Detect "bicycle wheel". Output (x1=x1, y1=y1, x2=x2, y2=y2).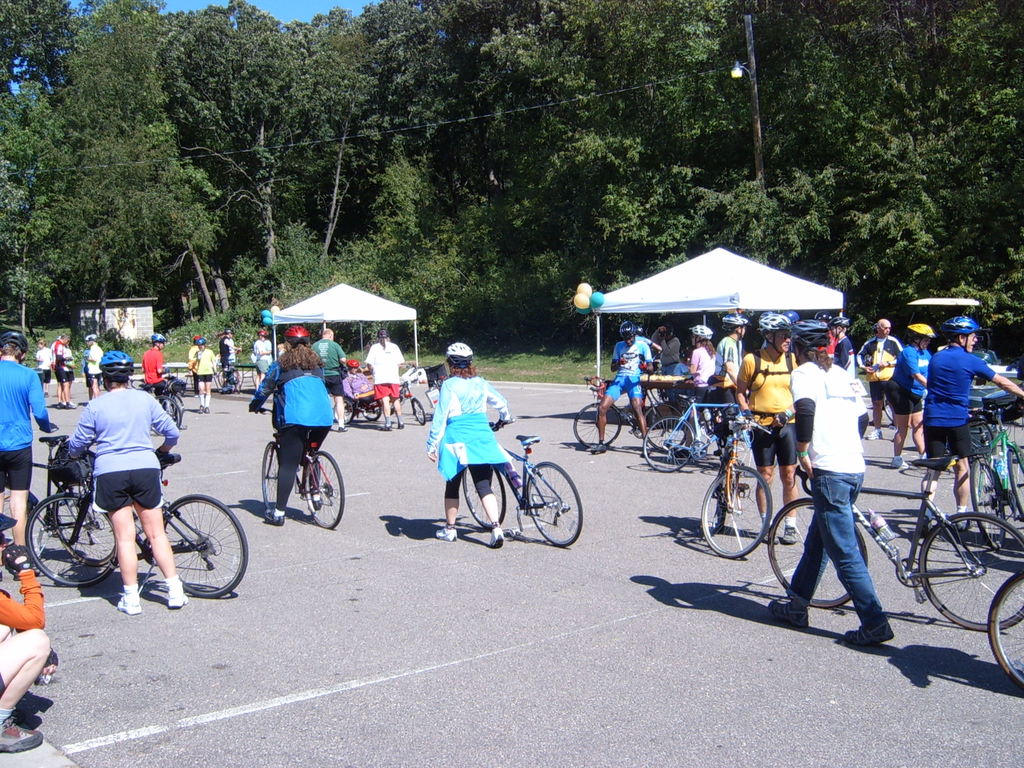
(x1=642, y1=400, x2=684, y2=446).
